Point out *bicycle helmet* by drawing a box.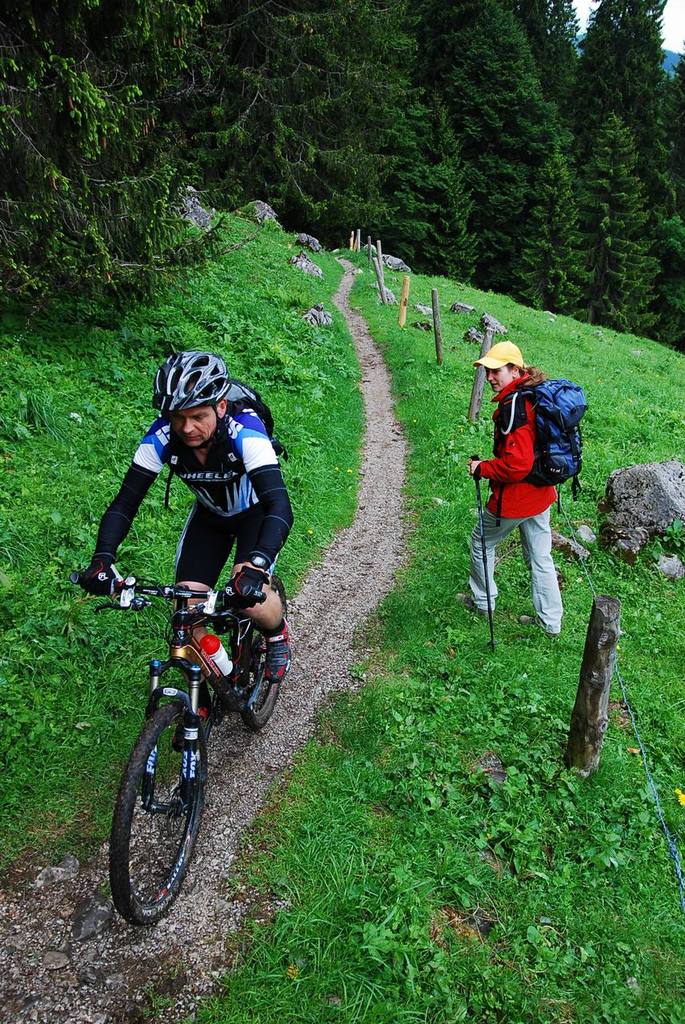
(155, 350, 226, 405).
